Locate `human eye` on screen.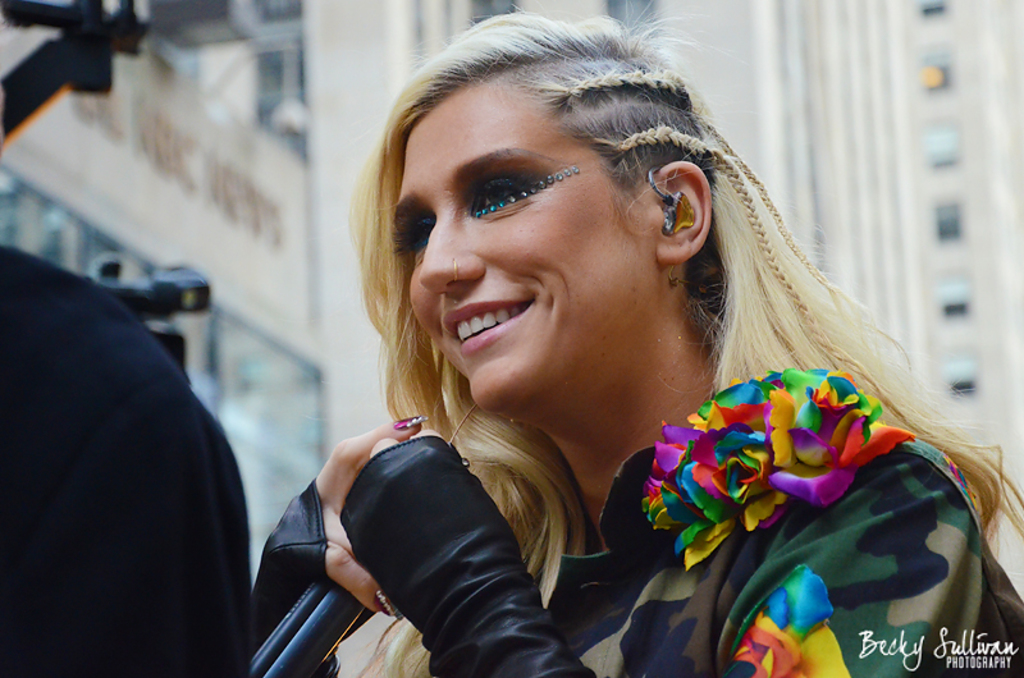
On screen at x1=462 y1=156 x2=567 y2=219.
